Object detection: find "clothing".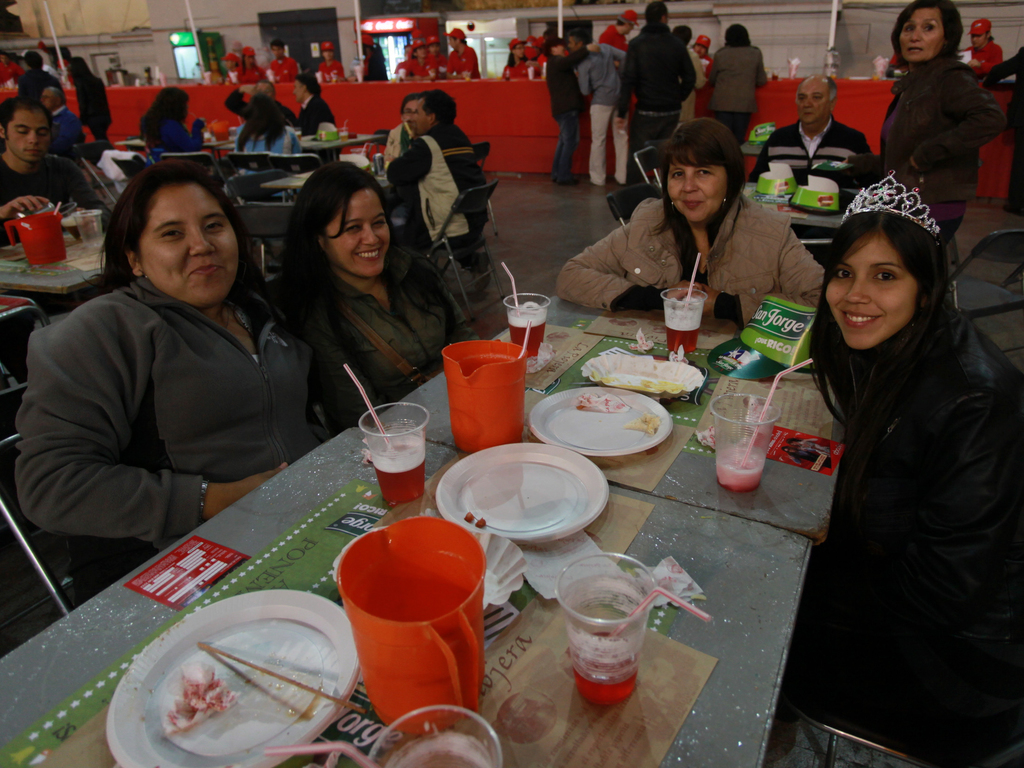
[578, 48, 632, 183].
